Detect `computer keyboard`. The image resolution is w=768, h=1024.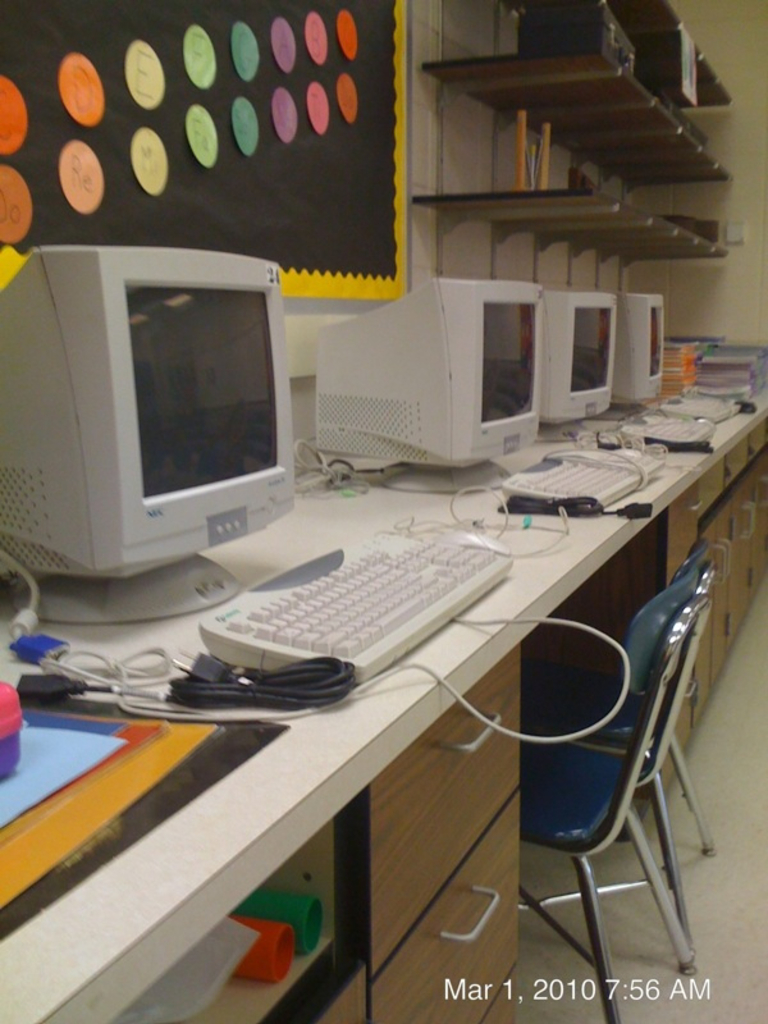
<region>201, 527, 516, 684</region>.
